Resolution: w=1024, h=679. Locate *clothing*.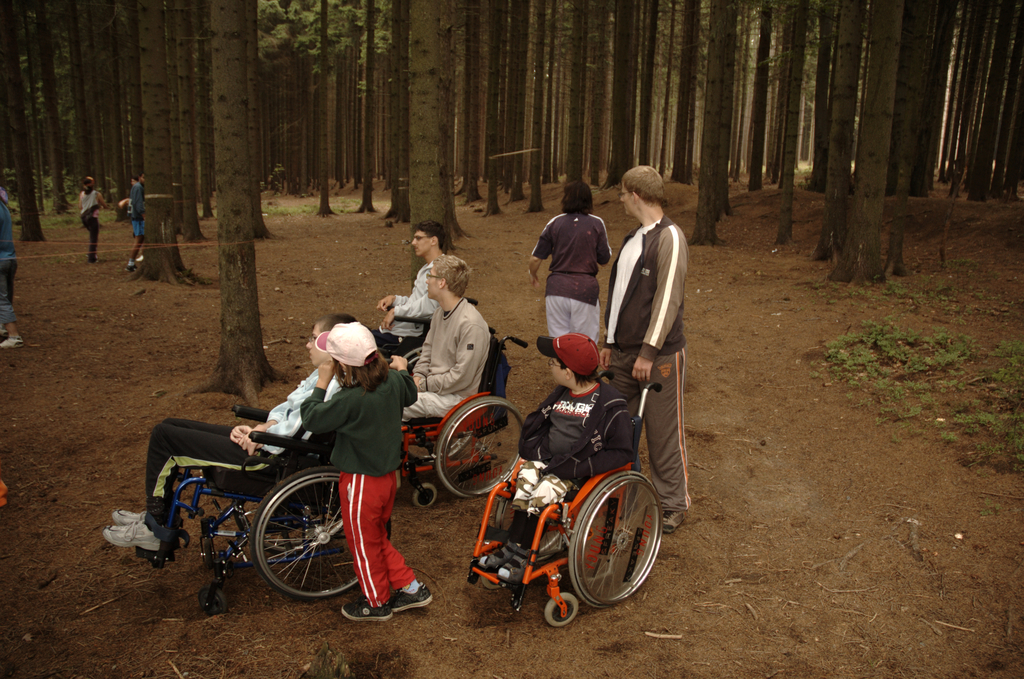
(493,377,648,526).
